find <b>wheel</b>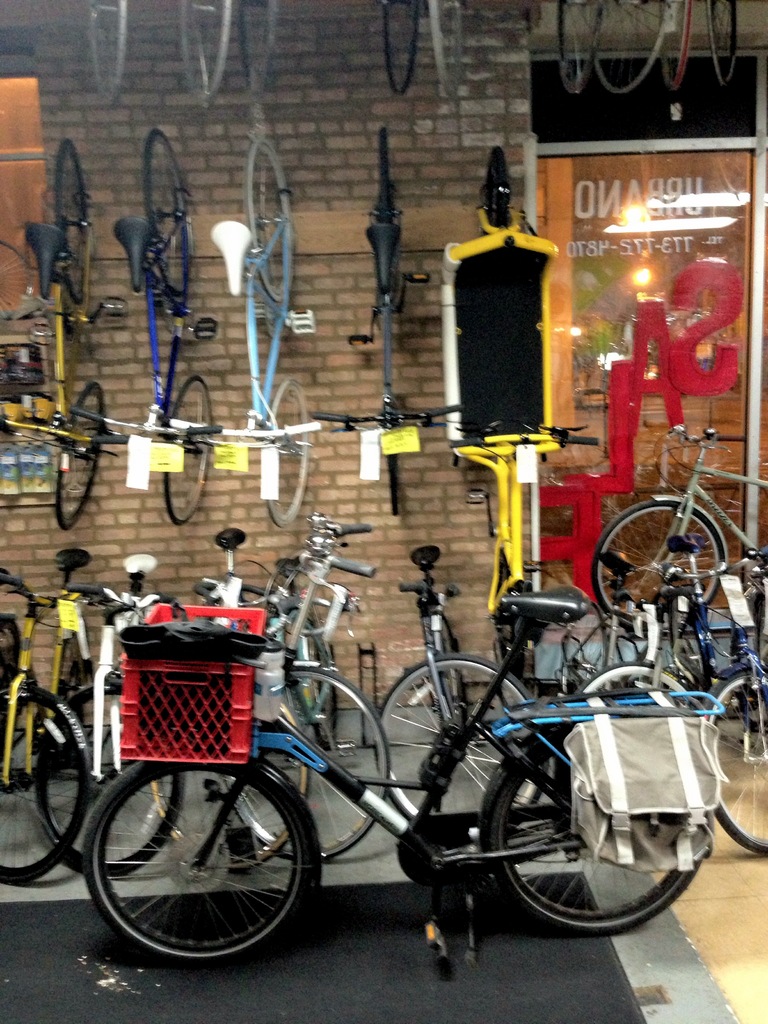
(left=429, top=0, right=456, bottom=99)
